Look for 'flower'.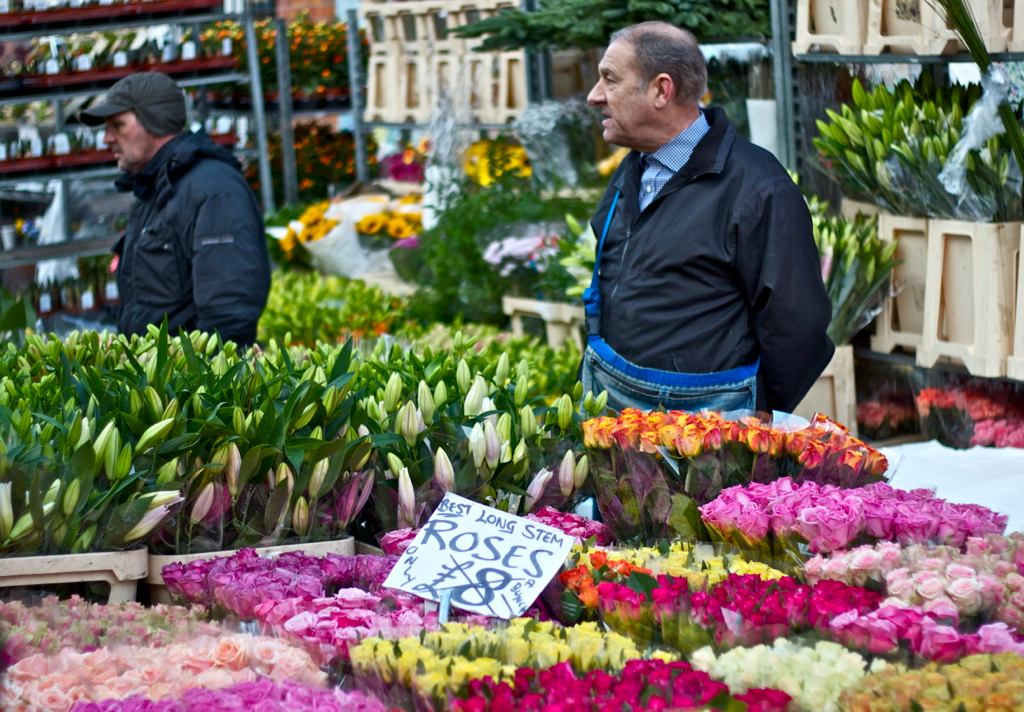
Found: [left=416, top=138, right=435, bottom=157].
